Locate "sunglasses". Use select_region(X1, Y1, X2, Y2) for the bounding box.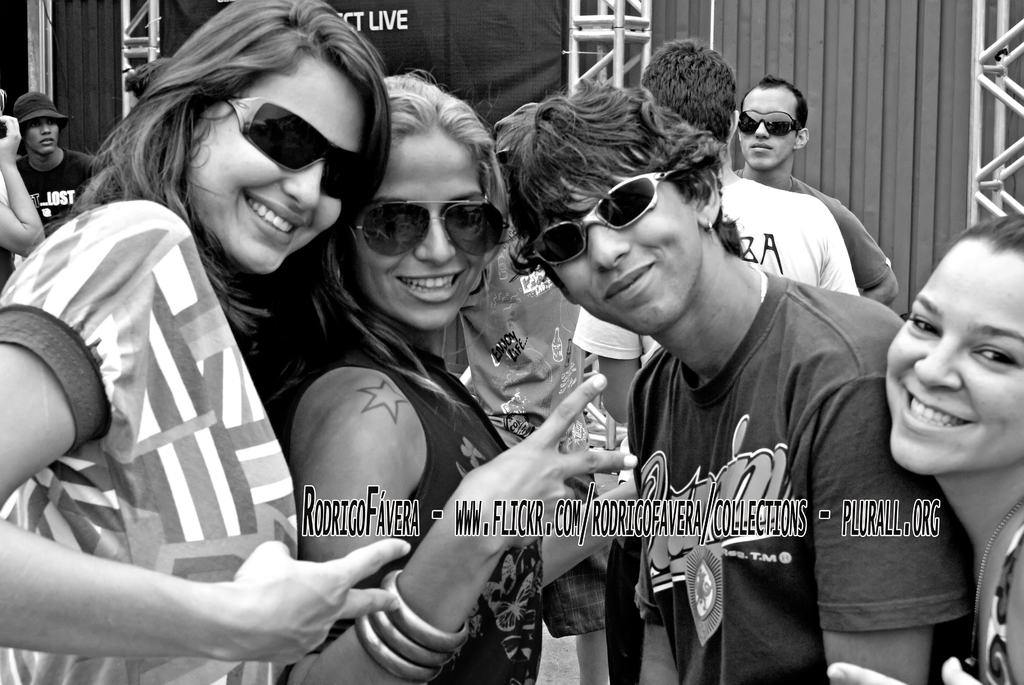
select_region(532, 171, 674, 264).
